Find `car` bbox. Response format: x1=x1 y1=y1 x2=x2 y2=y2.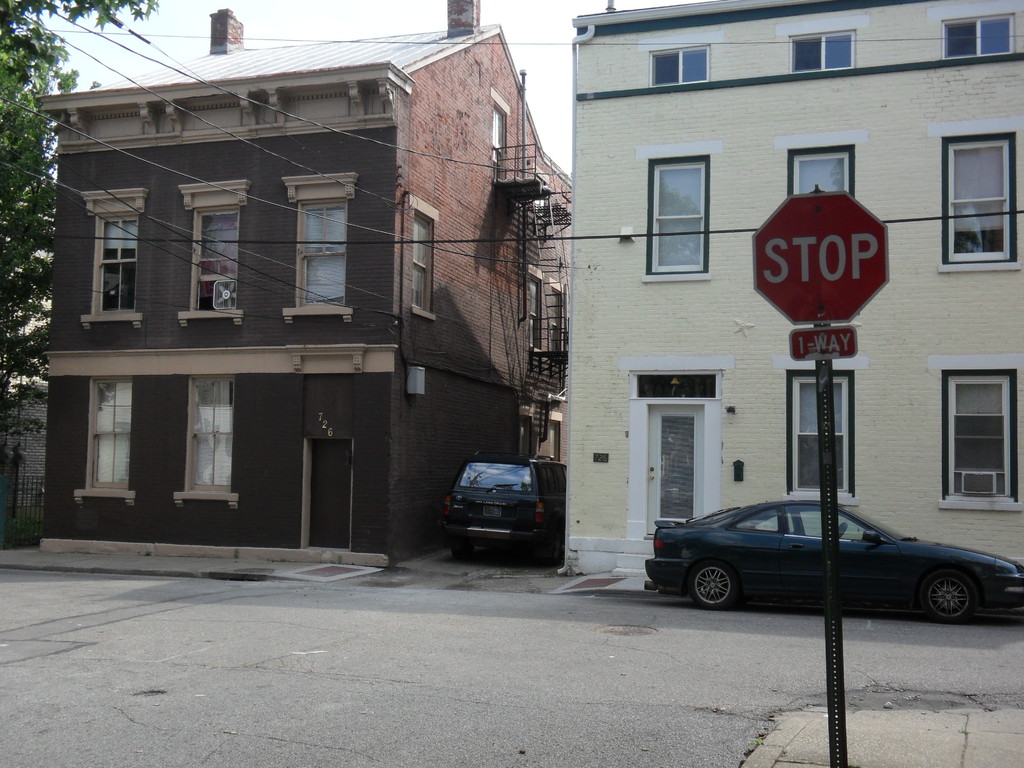
x1=628 y1=495 x2=1014 y2=621.
